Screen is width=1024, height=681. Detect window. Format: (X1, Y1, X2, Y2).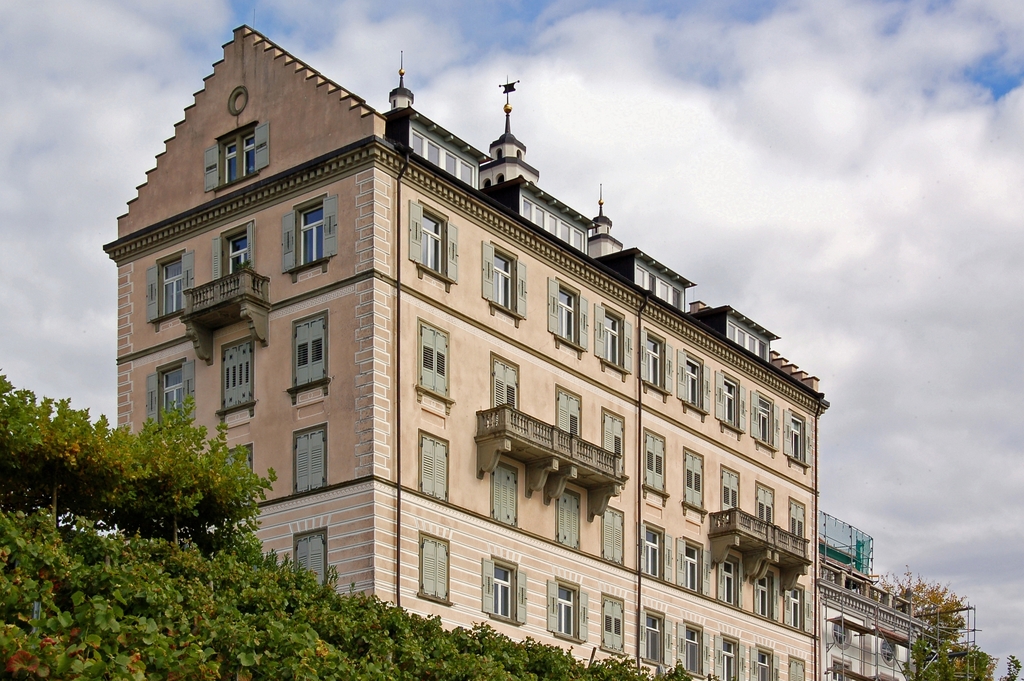
(878, 637, 898, 664).
